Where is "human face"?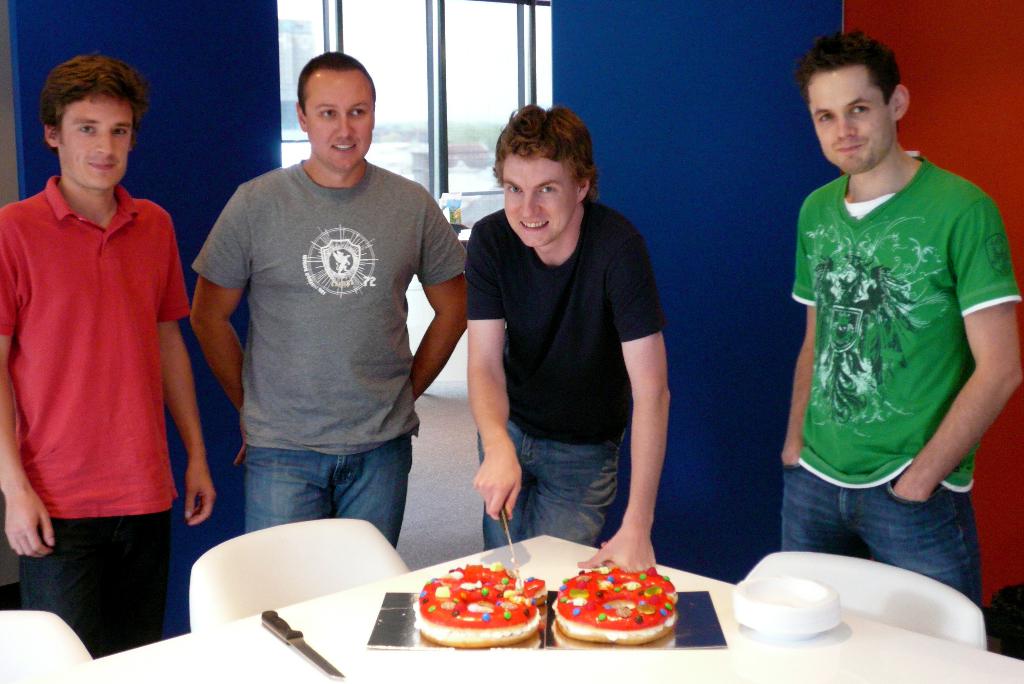
<box>505,156,575,250</box>.
